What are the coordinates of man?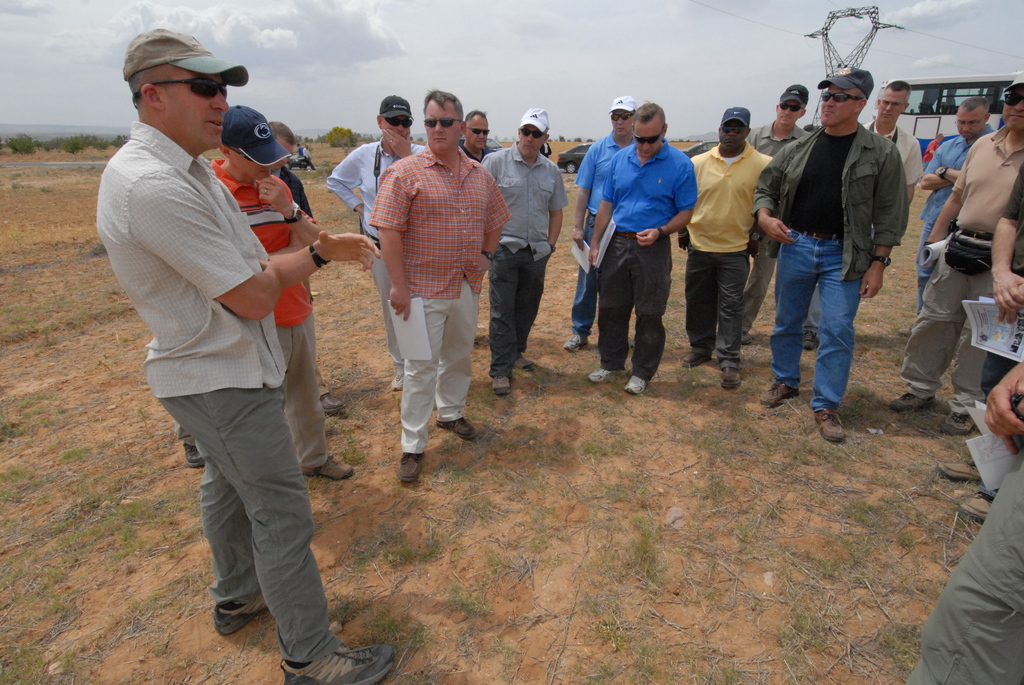
pyautogui.locateOnScreen(452, 101, 499, 166).
